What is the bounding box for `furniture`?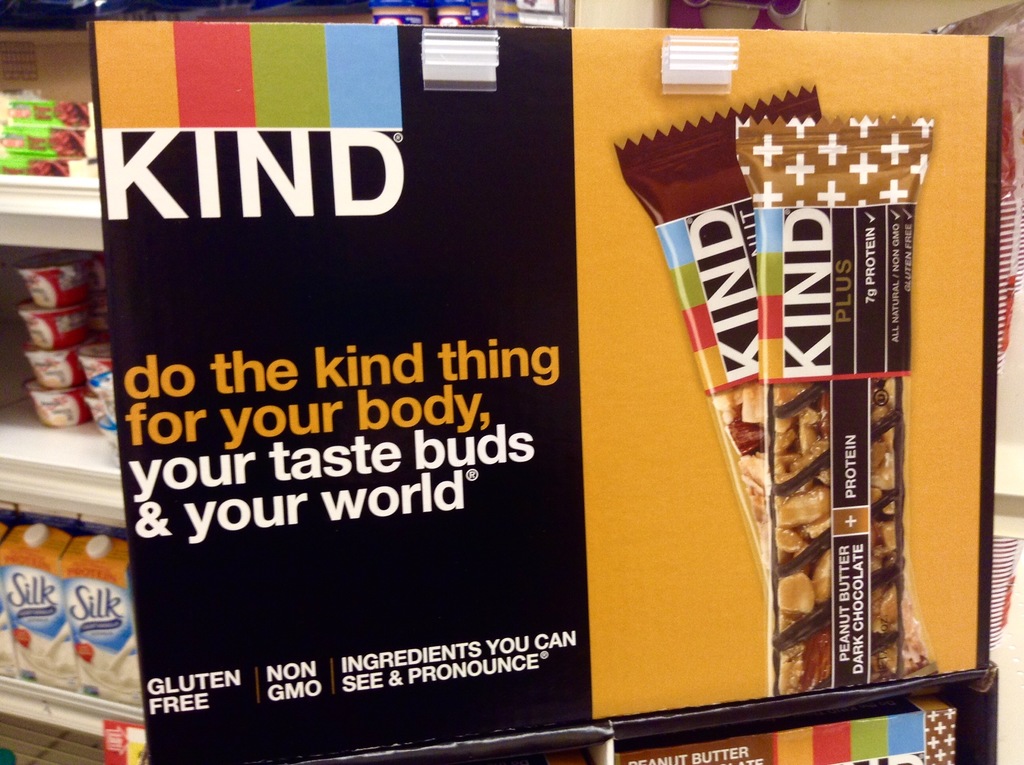
0 0 664 764.
